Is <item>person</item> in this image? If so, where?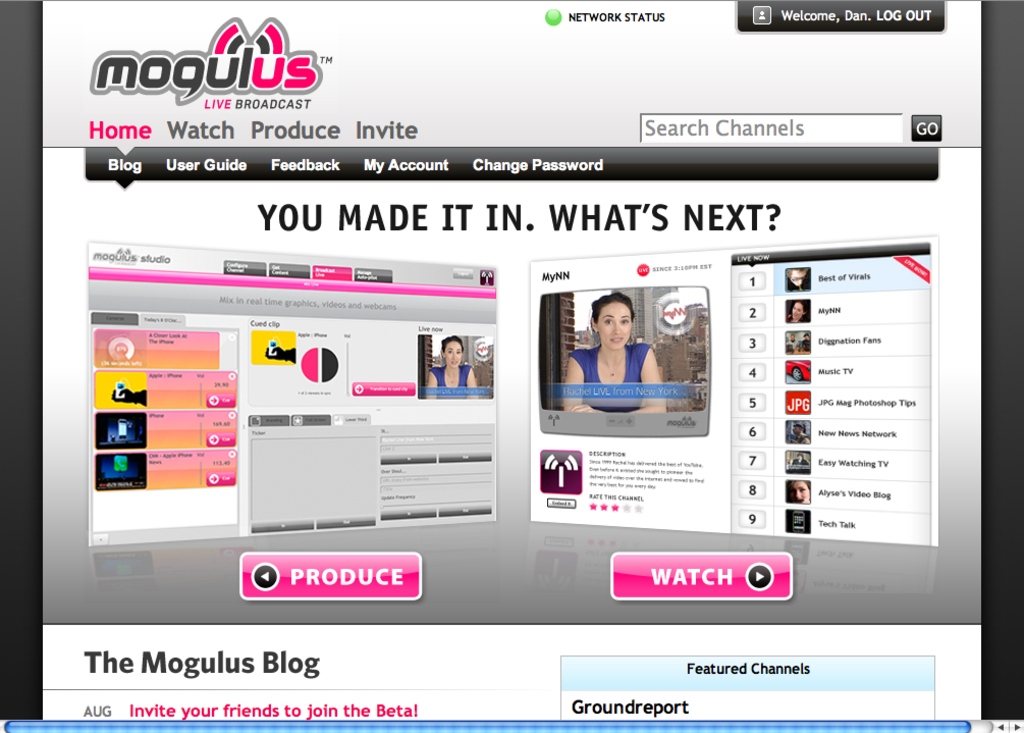
Yes, at BBox(426, 338, 476, 395).
